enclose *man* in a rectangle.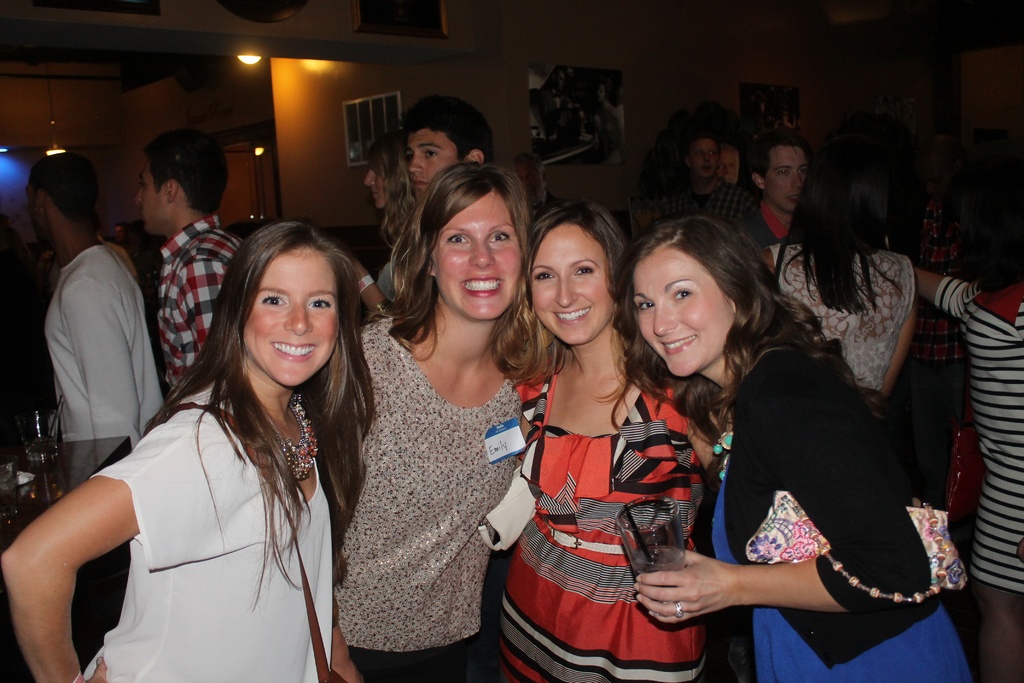
(x1=406, y1=96, x2=495, y2=211).
